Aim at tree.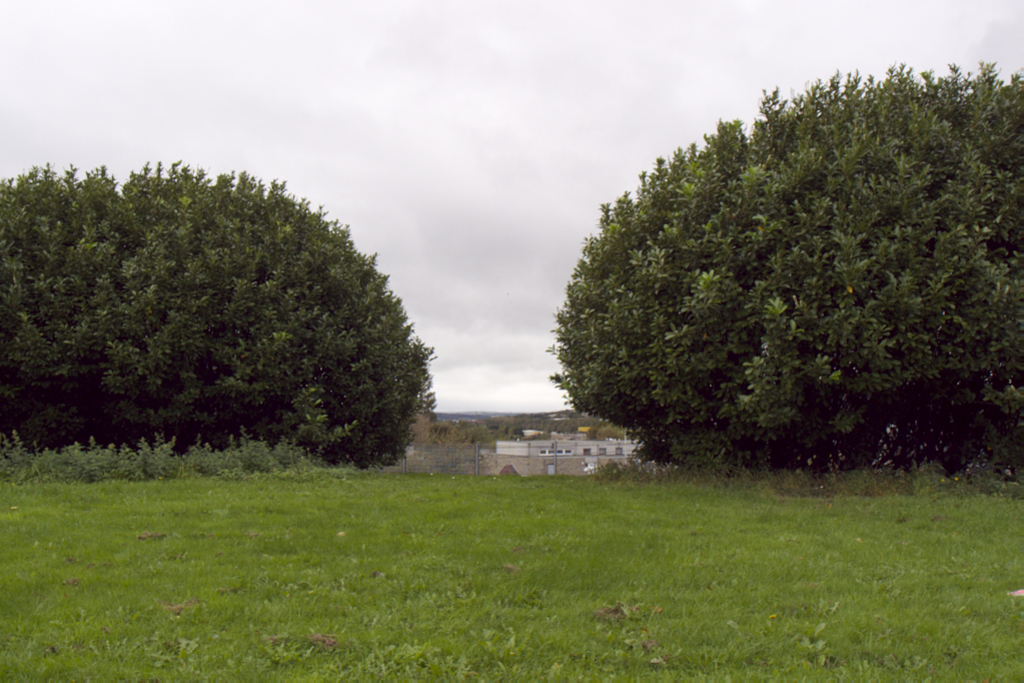
Aimed at (x1=0, y1=156, x2=431, y2=468).
